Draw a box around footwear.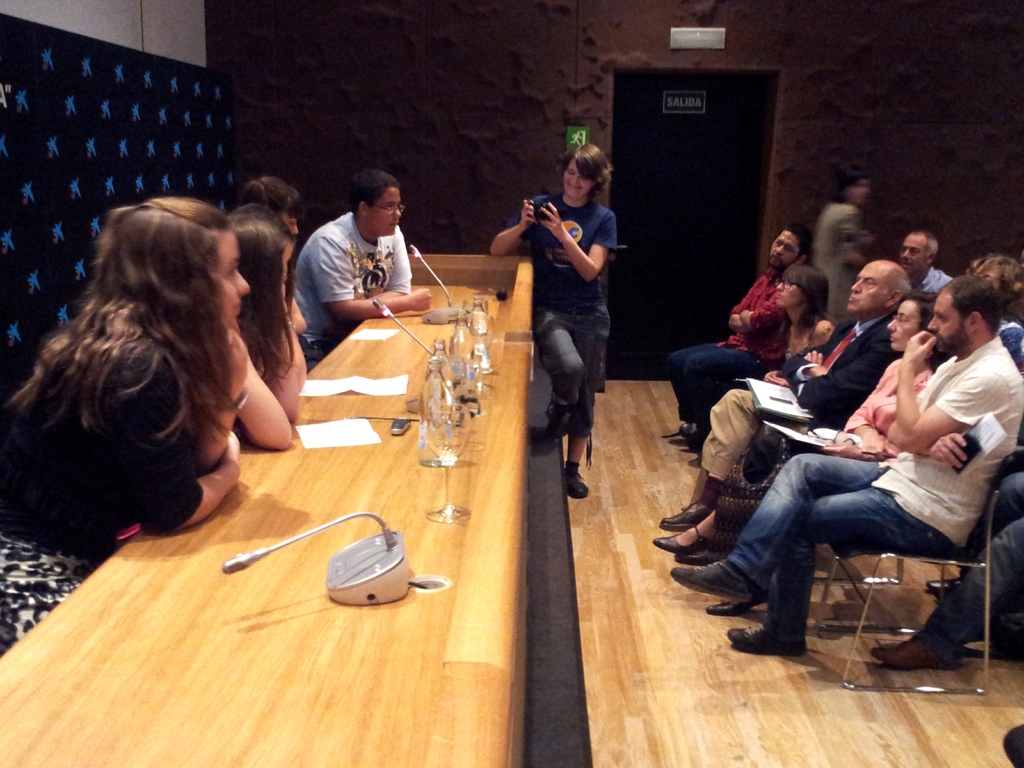
653 520 718 553.
